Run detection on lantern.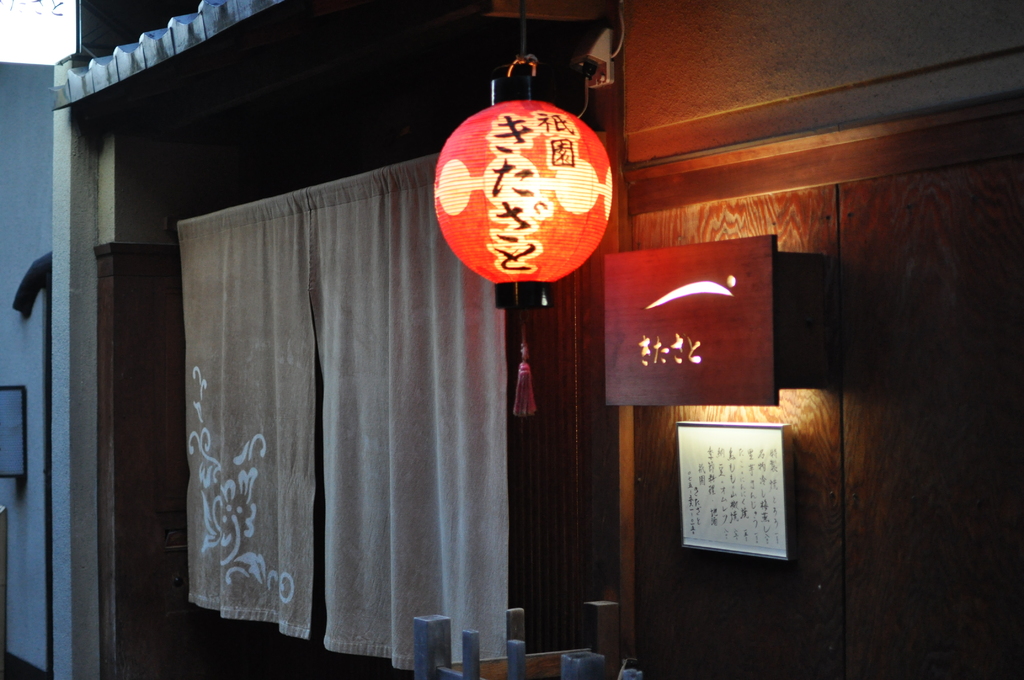
Result: region(435, 82, 618, 277).
